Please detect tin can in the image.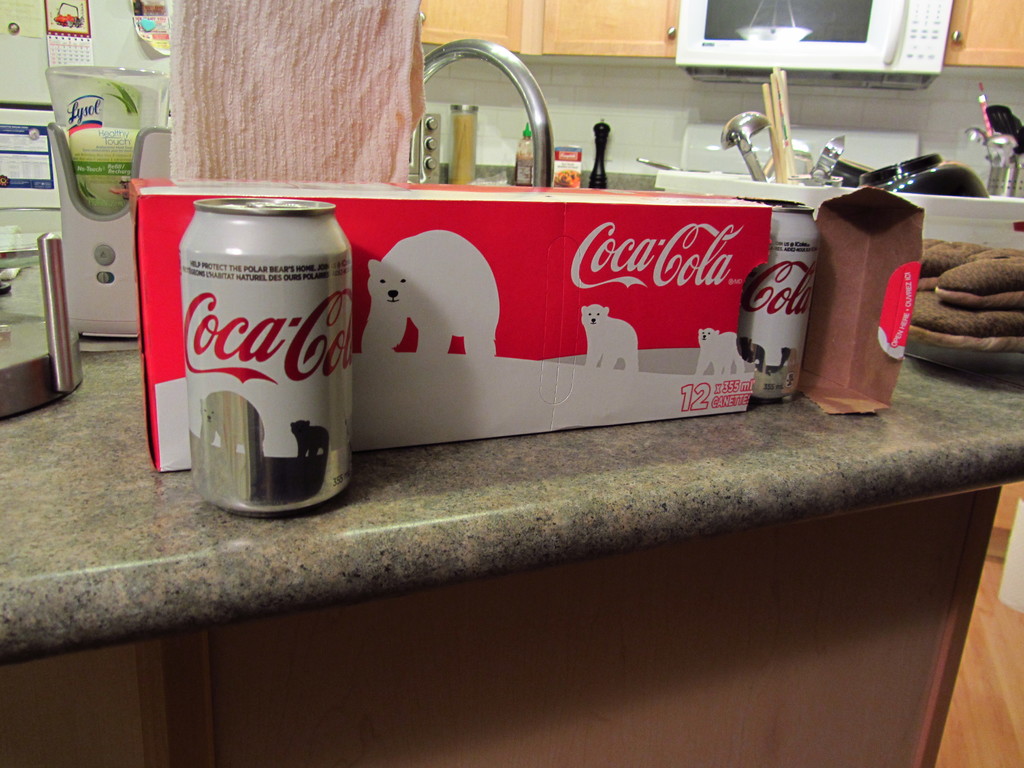
l=178, t=196, r=356, b=513.
